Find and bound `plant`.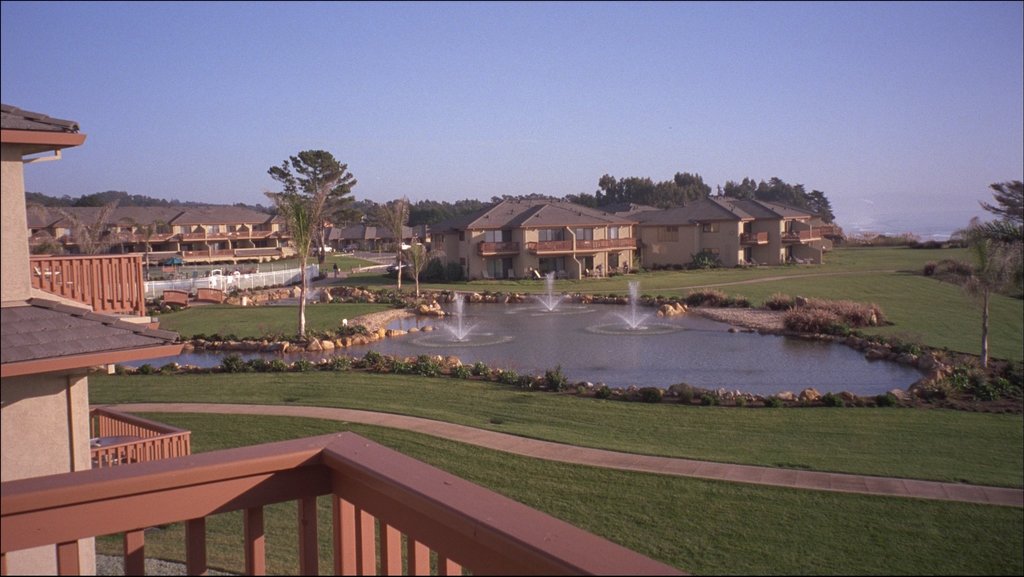
Bound: [x1=294, y1=352, x2=312, y2=372].
